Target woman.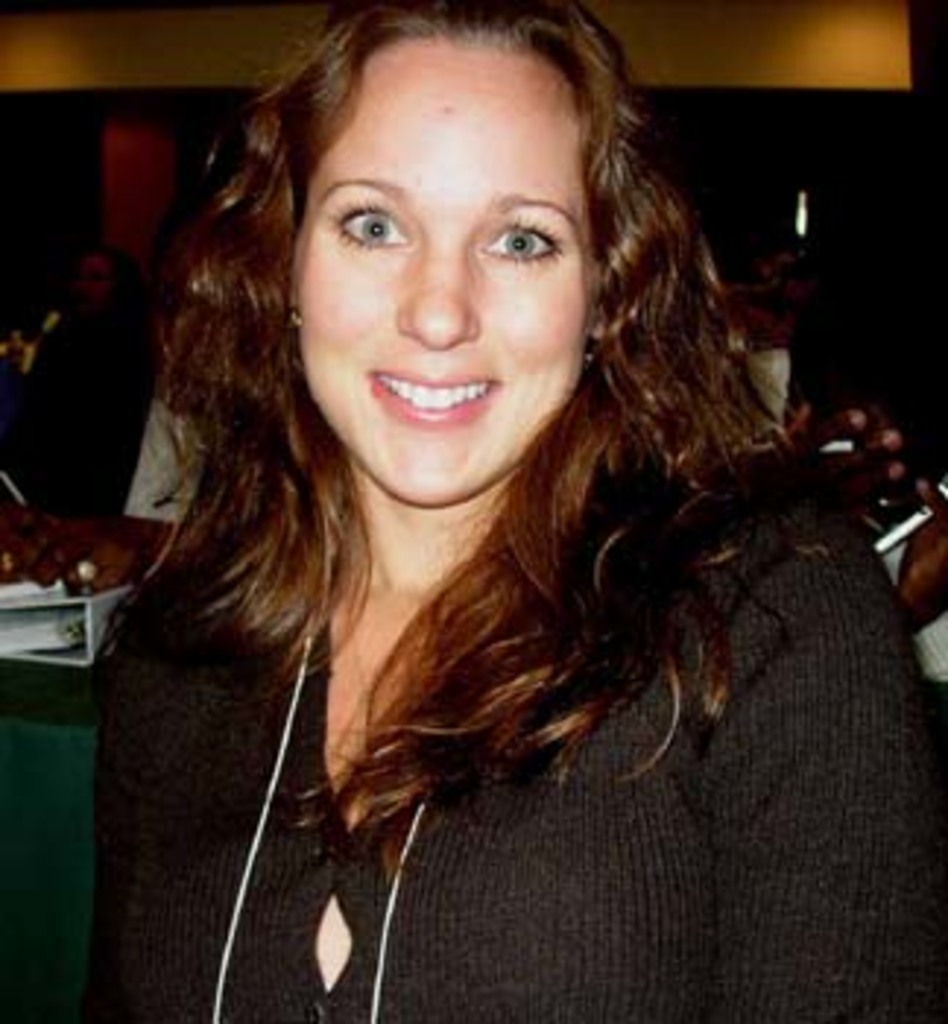
Target region: 41/0/922/998.
